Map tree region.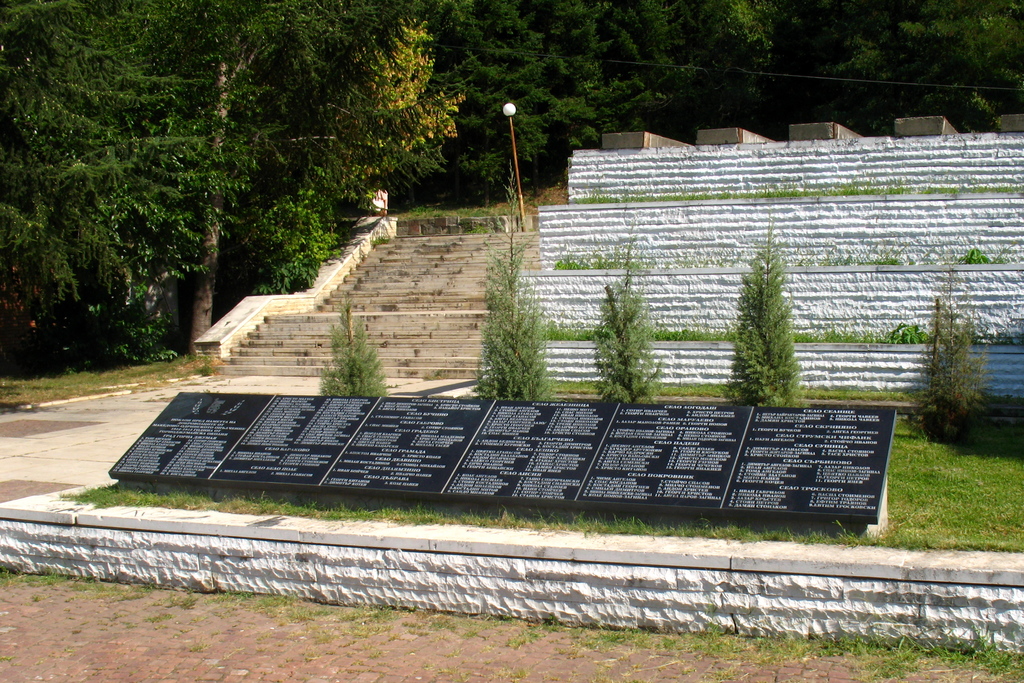
Mapped to (730,249,824,404).
